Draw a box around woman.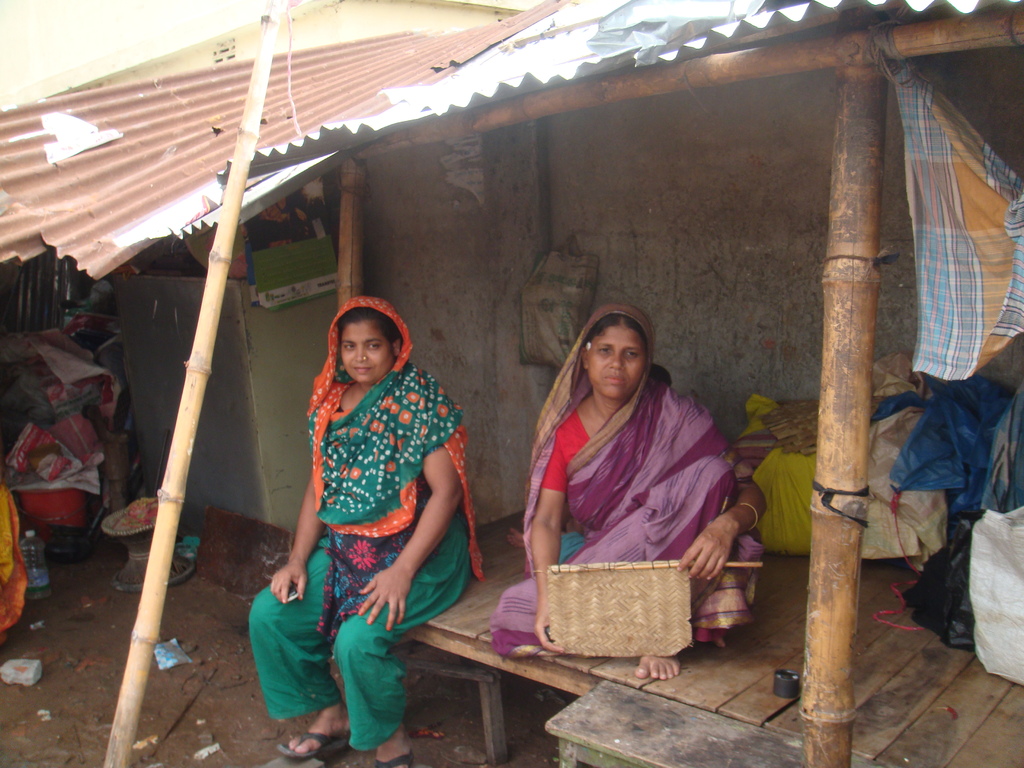
select_region(266, 268, 477, 680).
